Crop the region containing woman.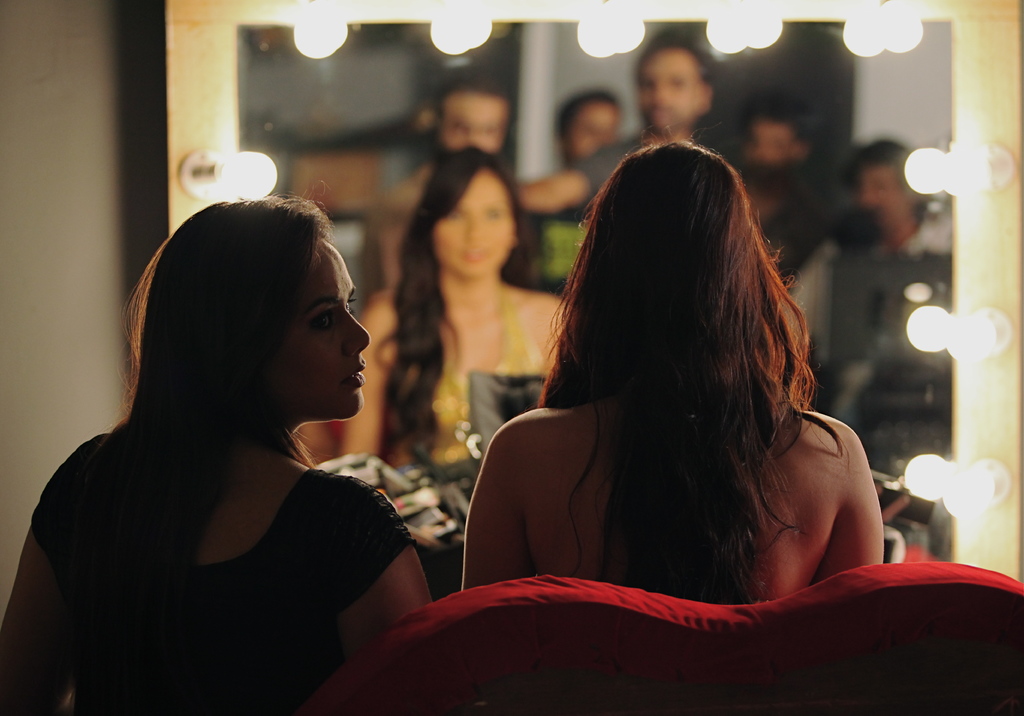
Crop region: detection(460, 120, 887, 605).
